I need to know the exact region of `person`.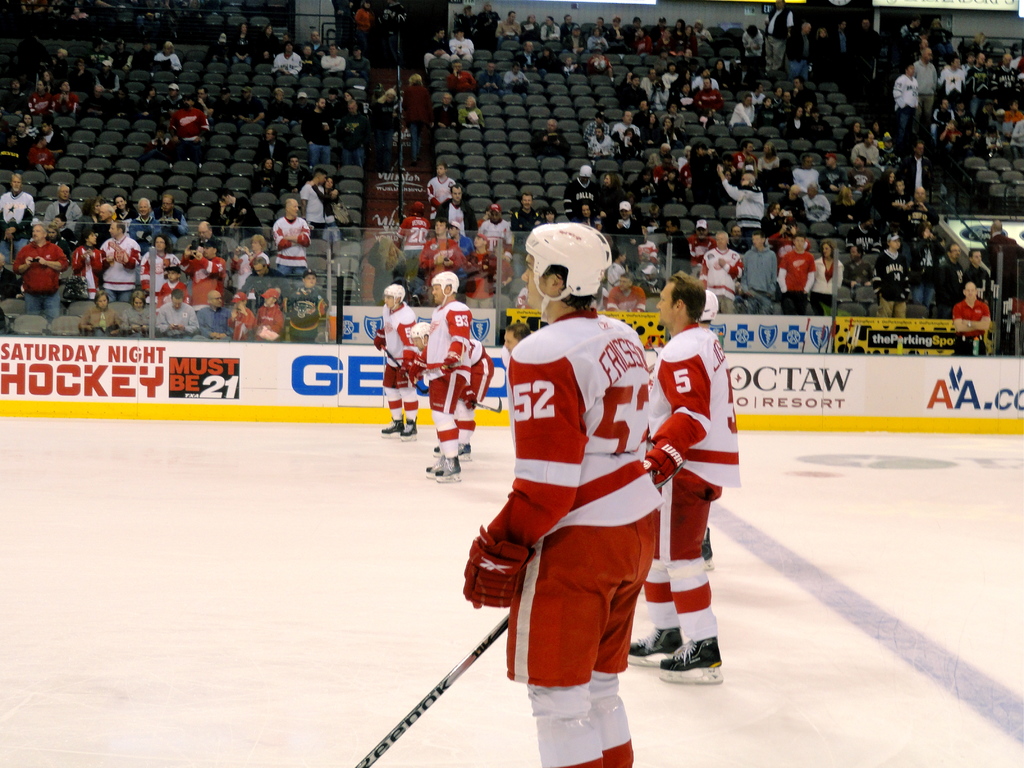
Region: (x1=271, y1=200, x2=306, y2=280).
